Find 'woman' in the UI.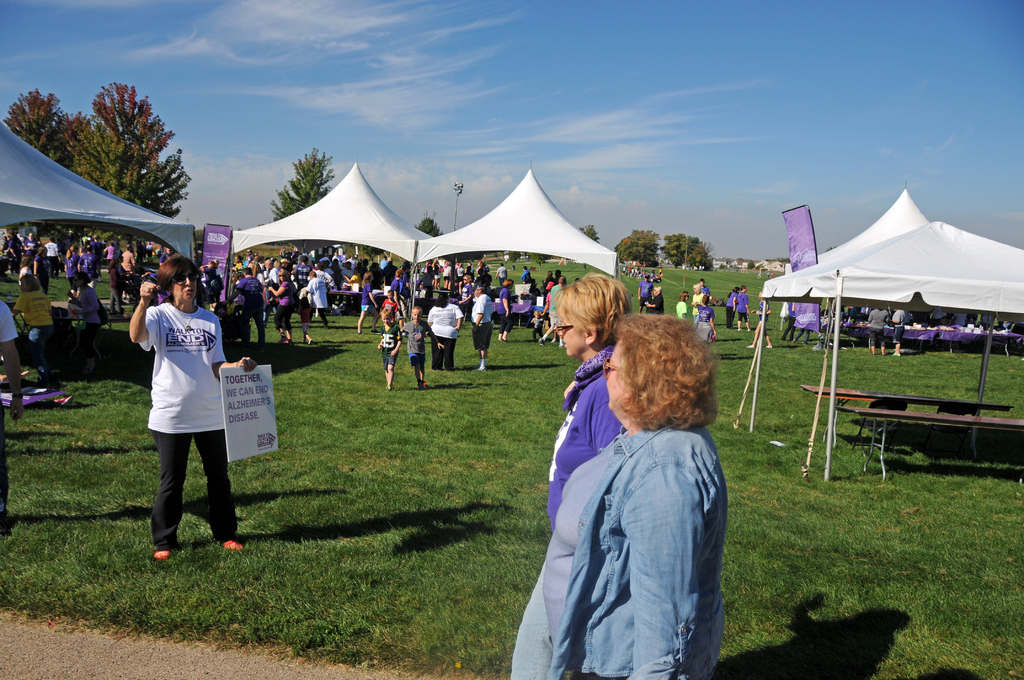
UI element at region(724, 285, 739, 323).
